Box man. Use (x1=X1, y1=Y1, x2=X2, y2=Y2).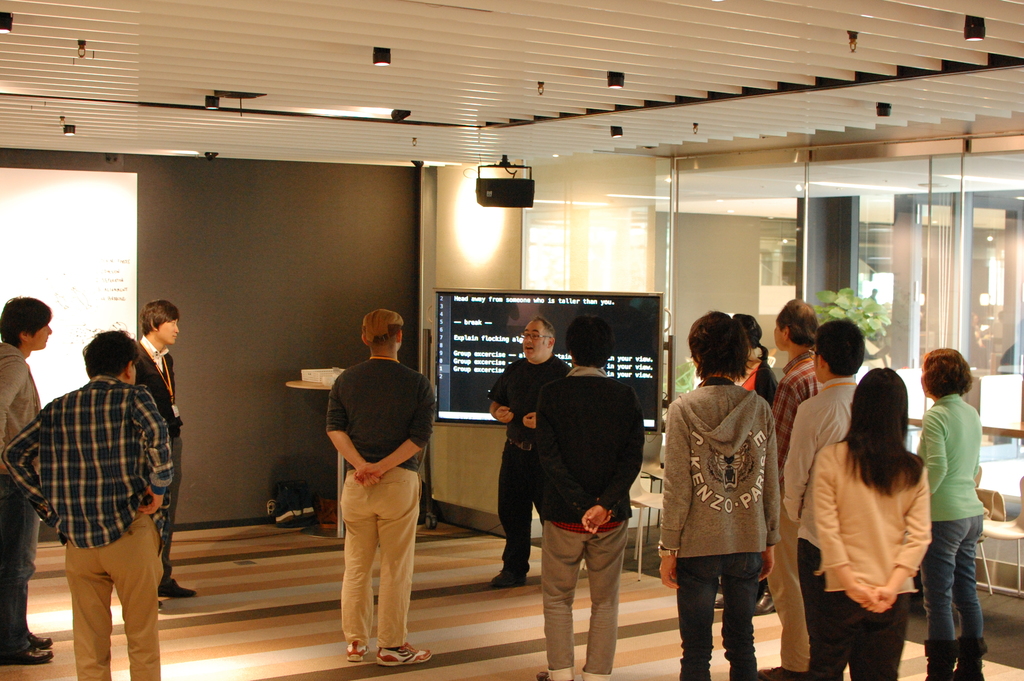
(x1=538, y1=316, x2=643, y2=680).
